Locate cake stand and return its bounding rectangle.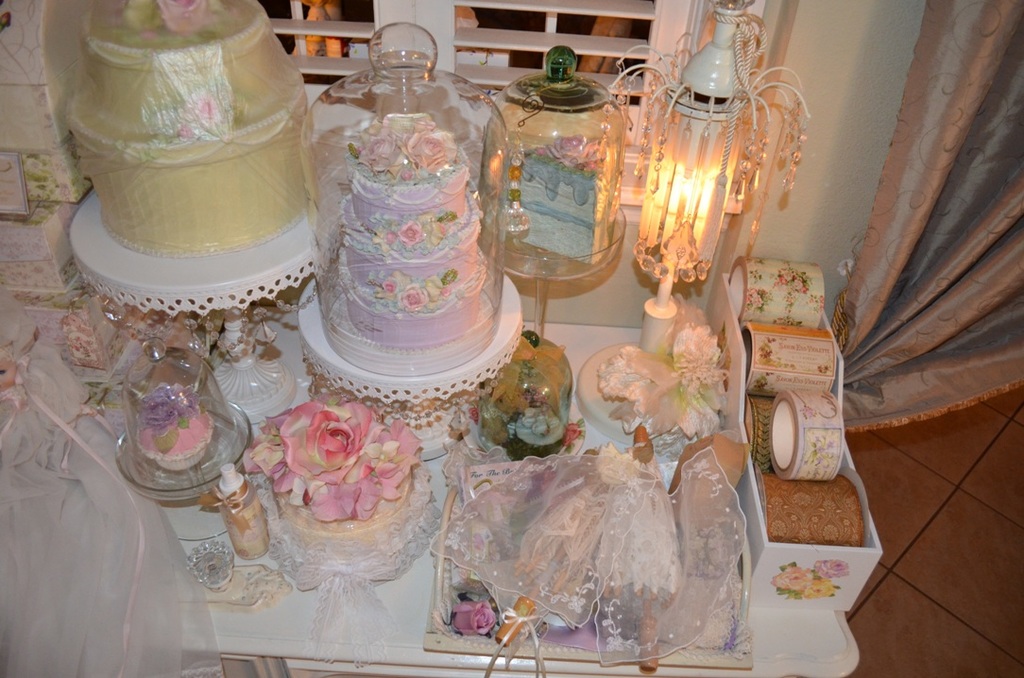
locate(116, 389, 256, 526).
